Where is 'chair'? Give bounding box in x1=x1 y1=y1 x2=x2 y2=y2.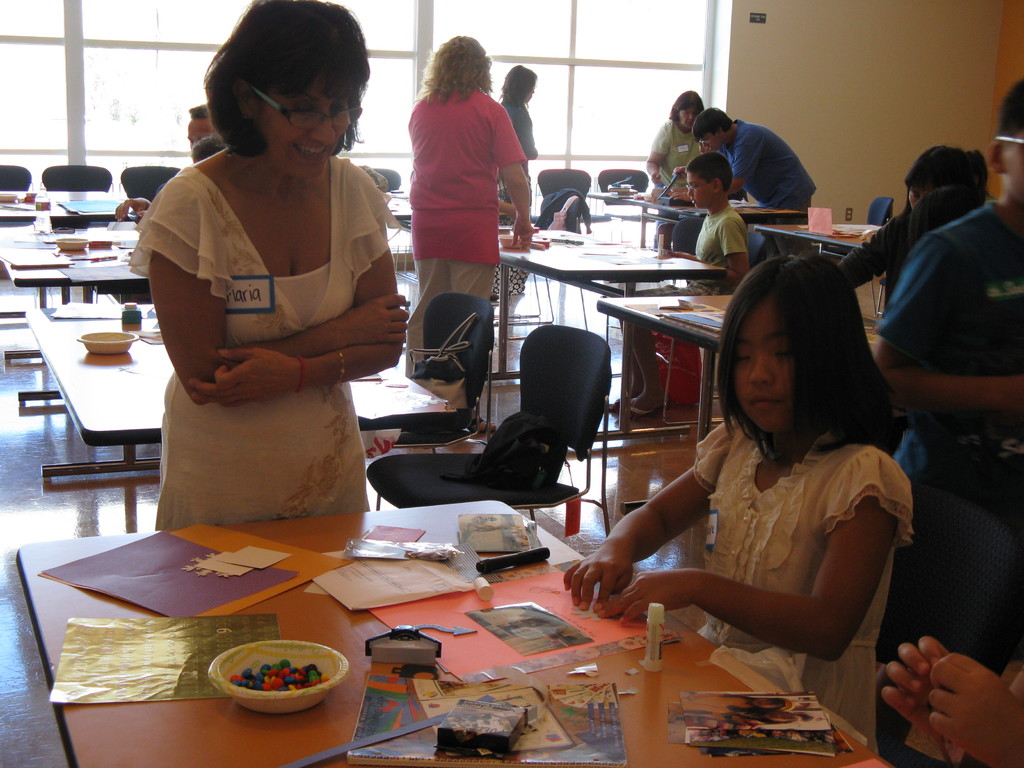
x1=122 y1=165 x2=181 y2=210.
